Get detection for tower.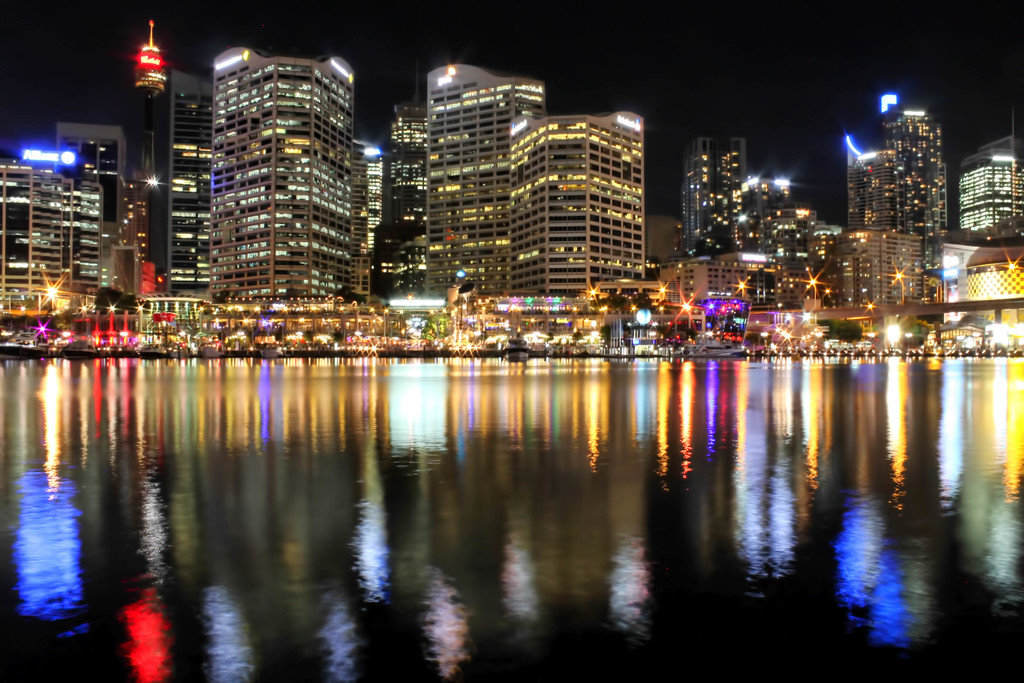
Detection: locate(421, 60, 545, 285).
